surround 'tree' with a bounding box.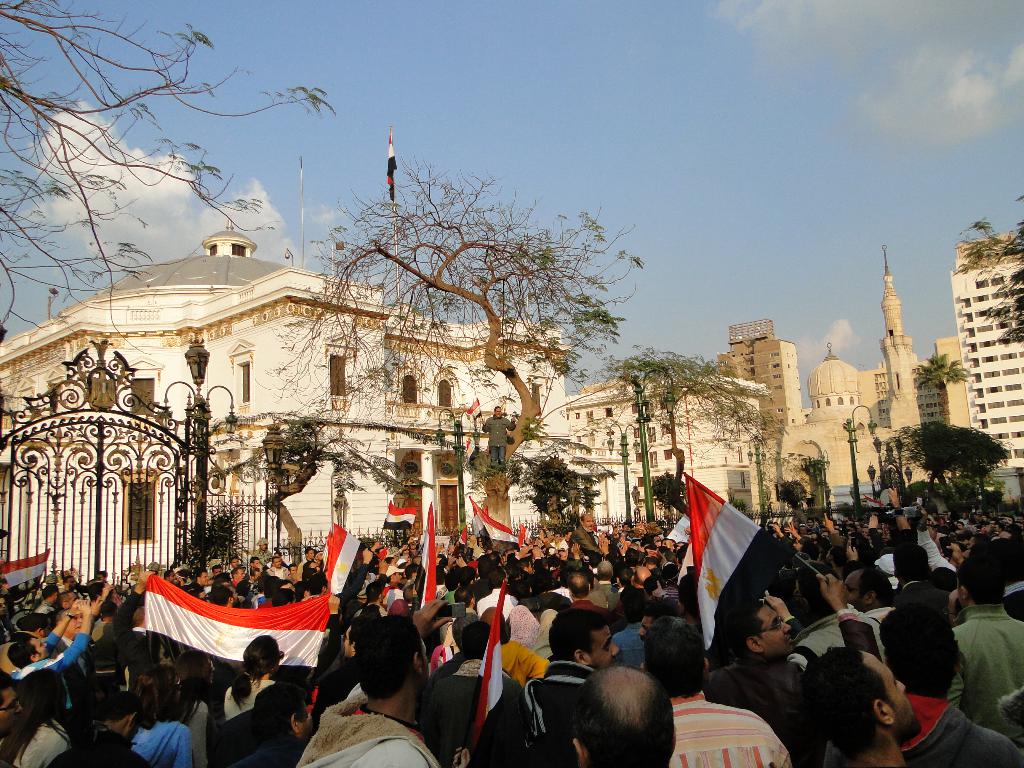
BBox(0, 0, 337, 479).
